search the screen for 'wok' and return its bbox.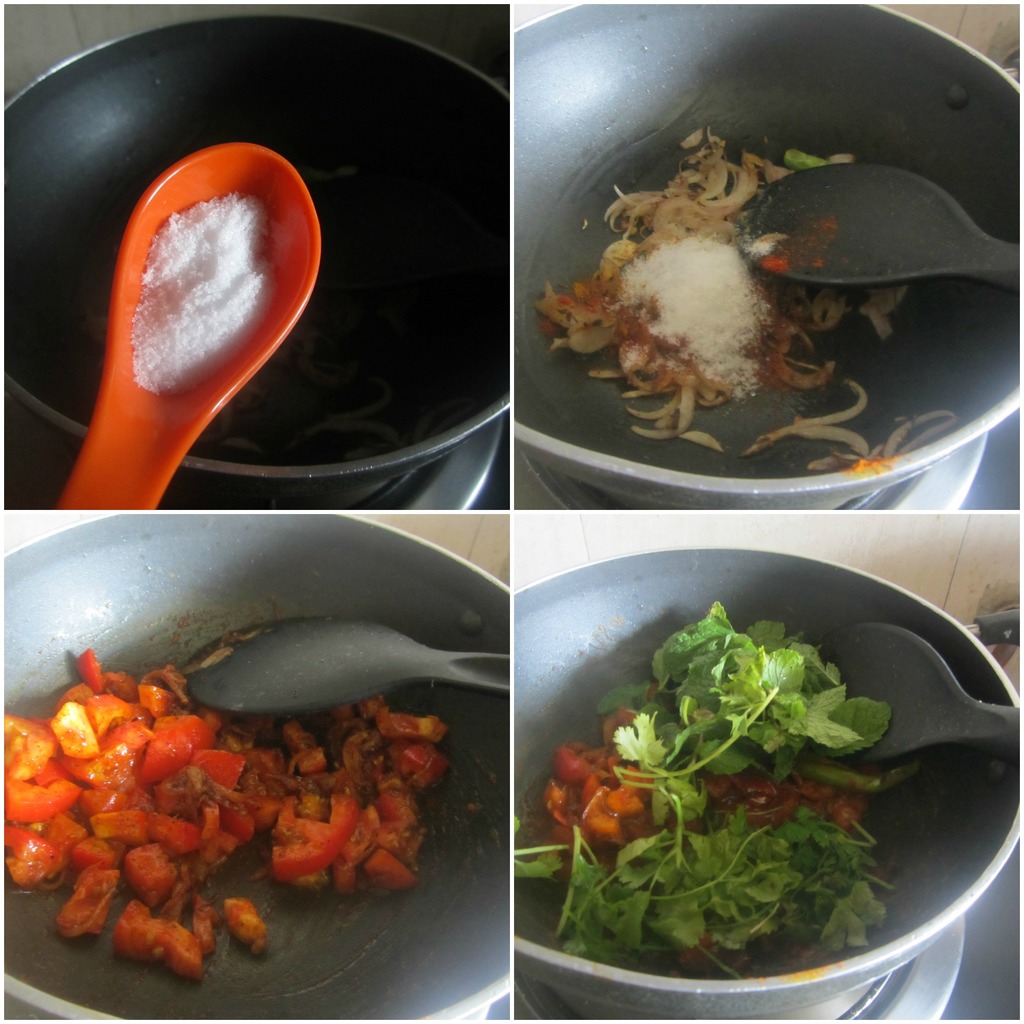
Found: locate(0, 505, 533, 1023).
